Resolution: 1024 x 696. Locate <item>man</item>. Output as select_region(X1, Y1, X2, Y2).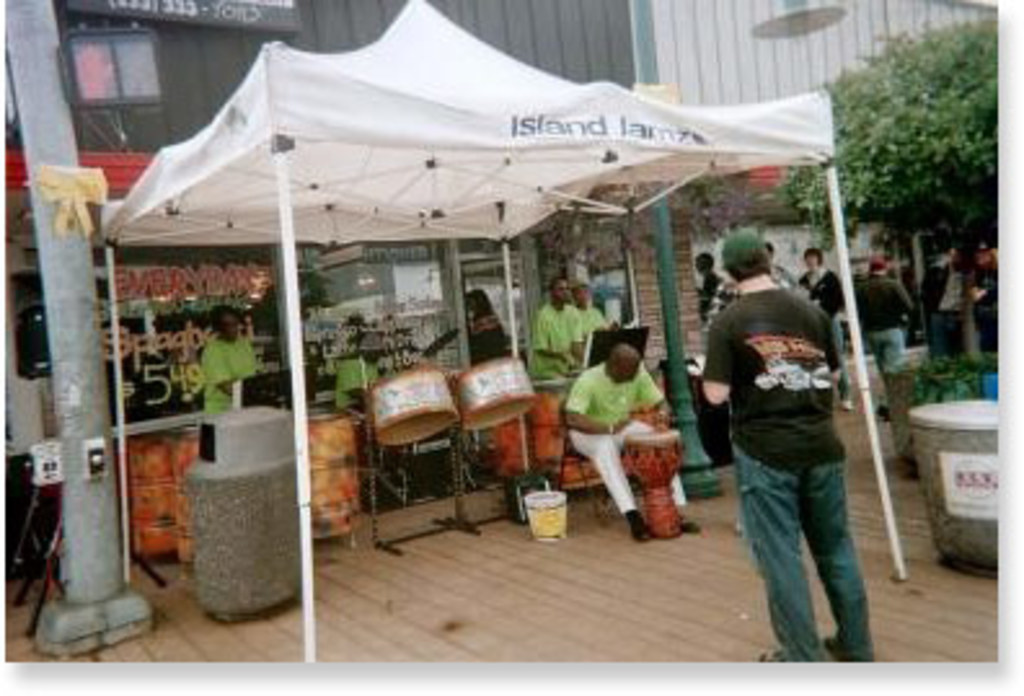
select_region(859, 264, 908, 360).
